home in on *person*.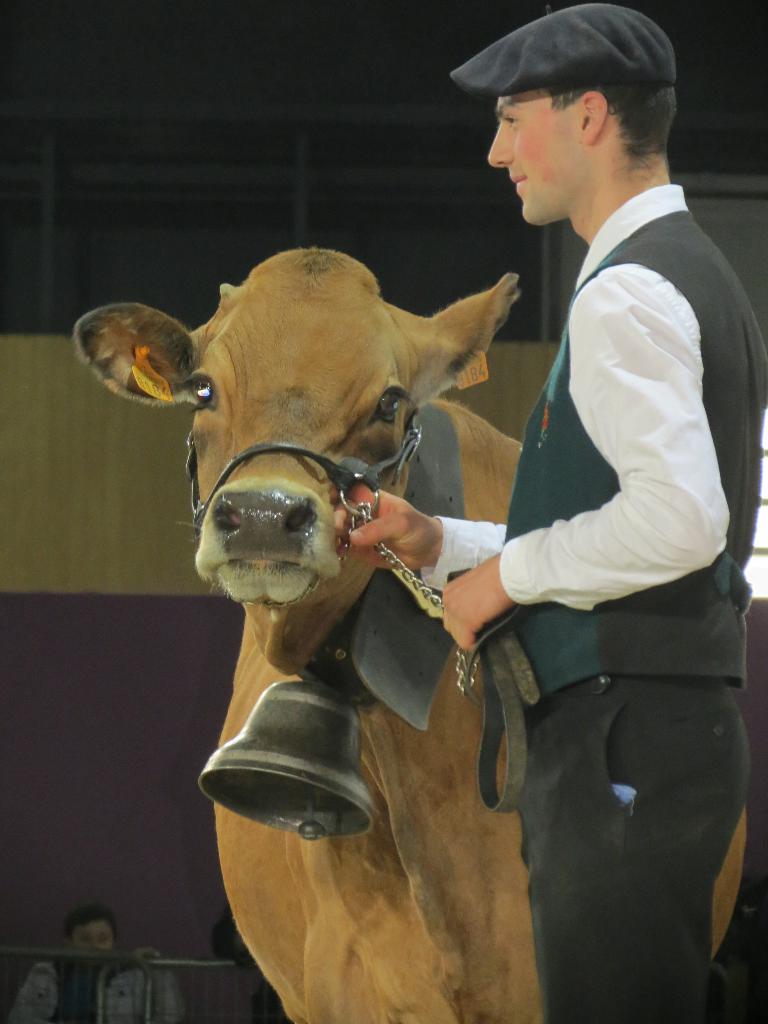
Homed in at 330:0:767:1023.
